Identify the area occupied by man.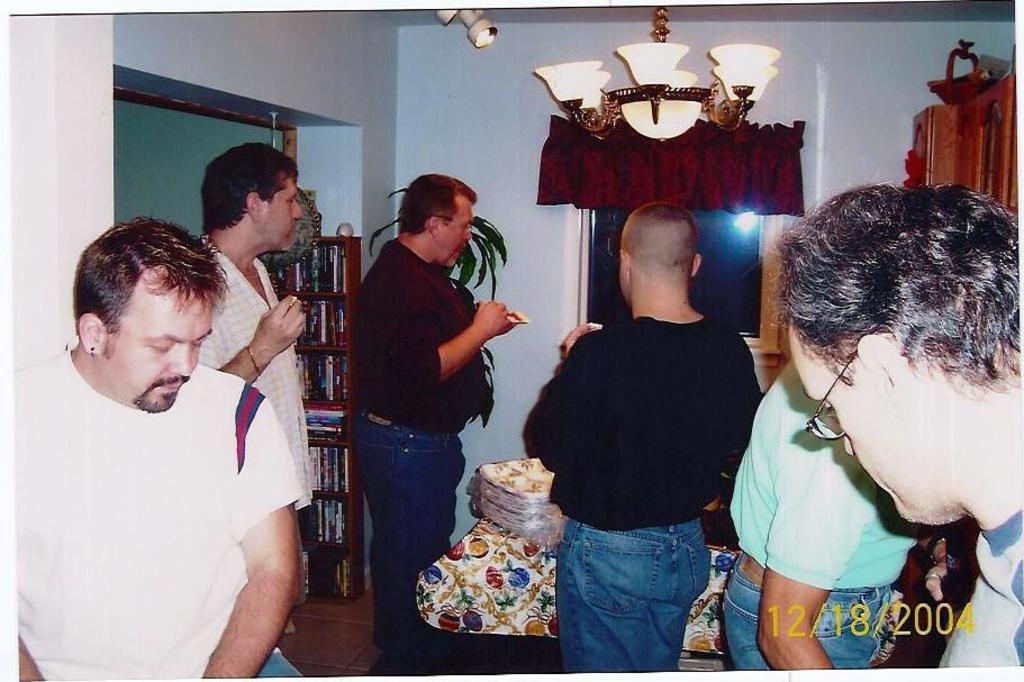
Area: BBox(519, 199, 759, 671).
